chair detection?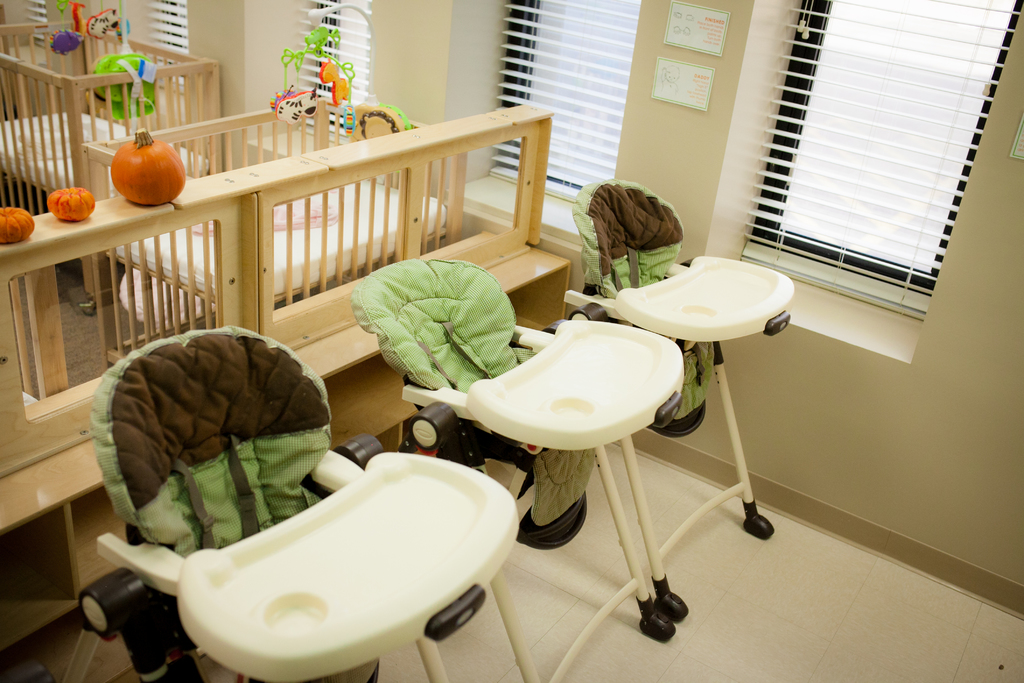
bbox(74, 327, 521, 682)
